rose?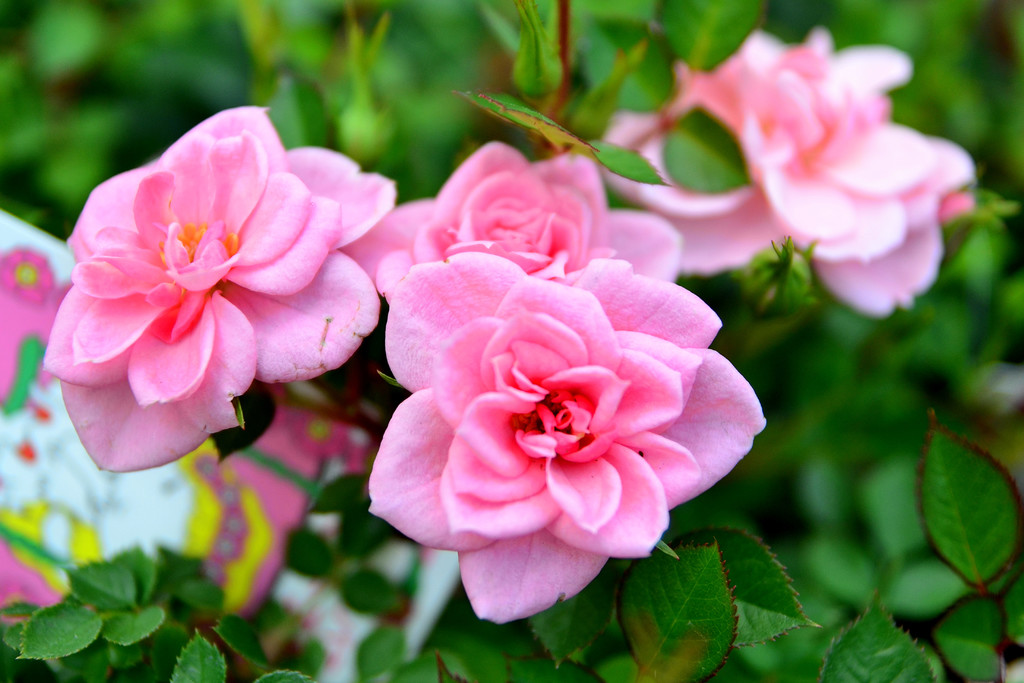
left=365, top=249, right=769, bottom=623
